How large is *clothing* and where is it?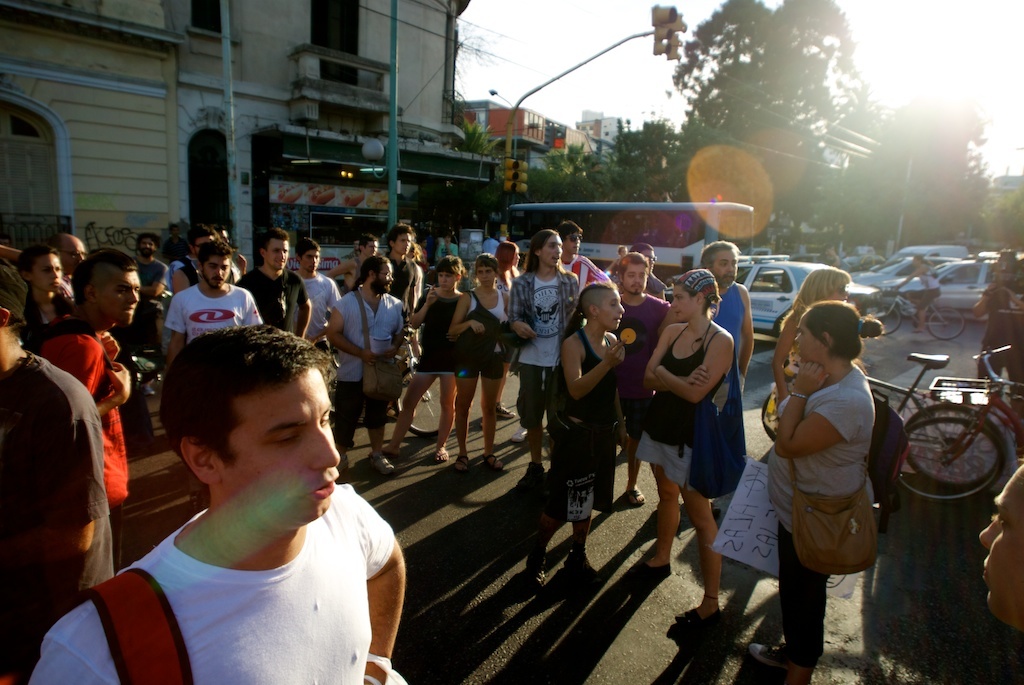
Bounding box: (710,278,747,395).
